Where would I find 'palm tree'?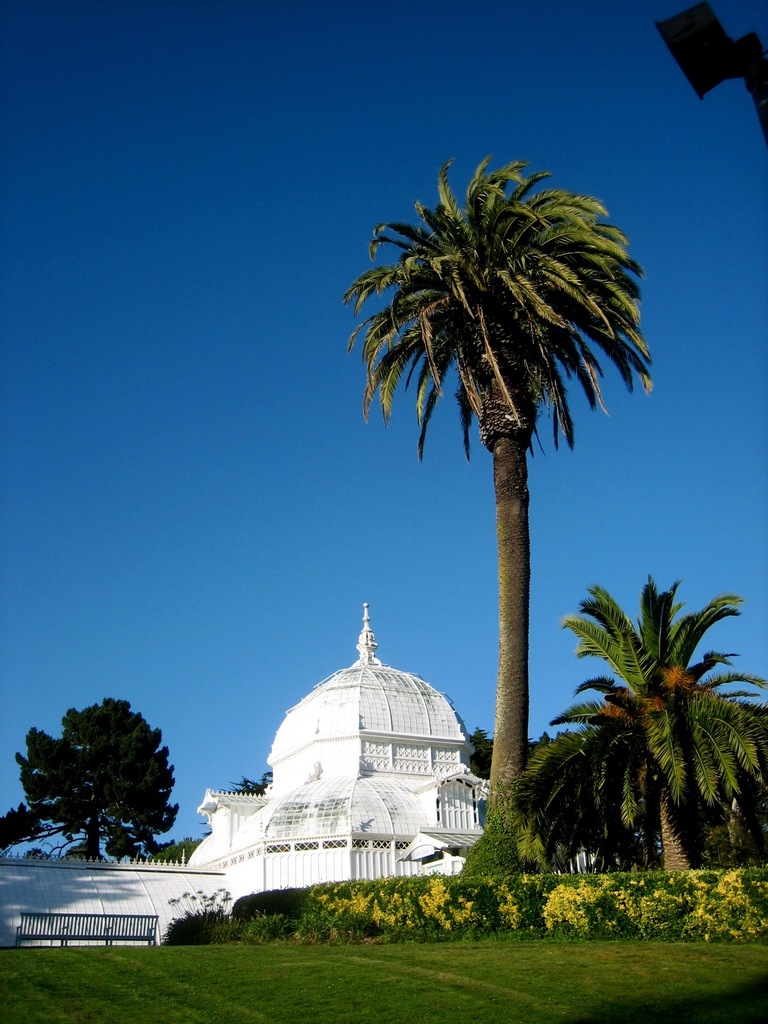
At x1=343 y1=140 x2=662 y2=868.
